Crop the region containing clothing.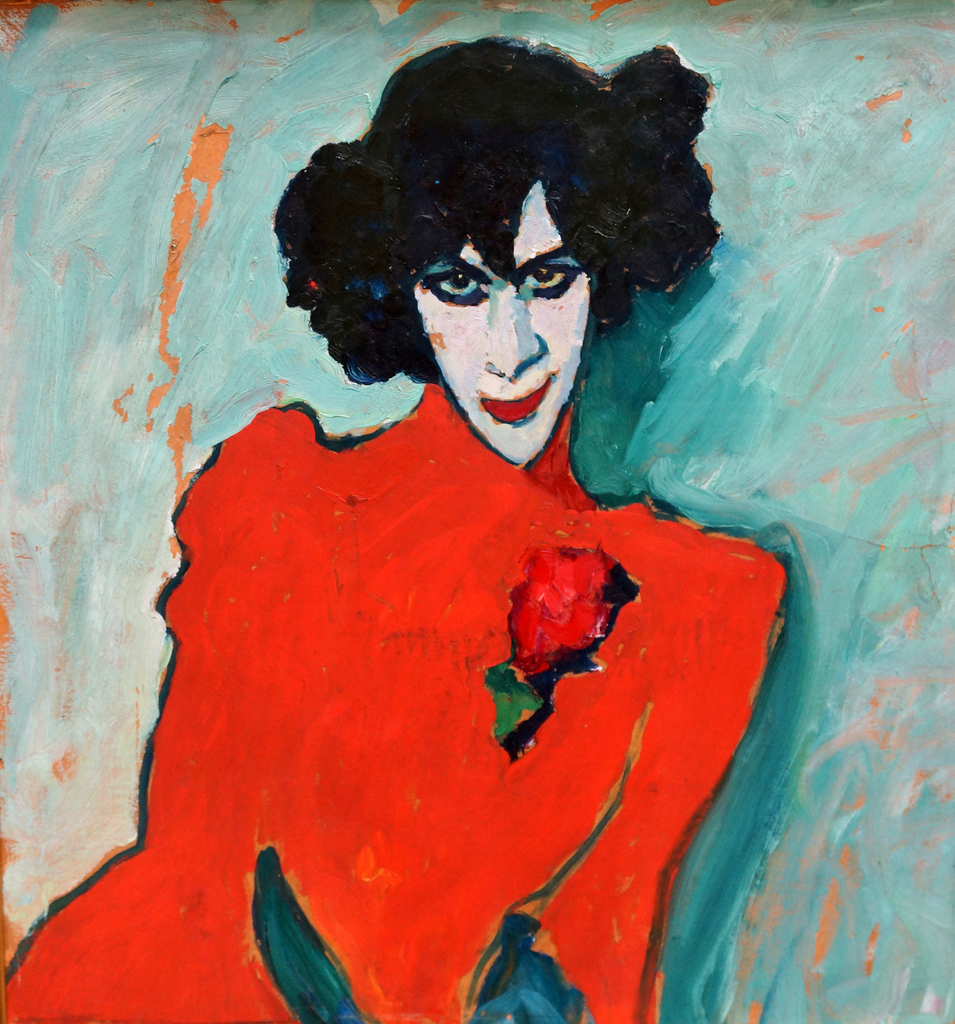
Crop region: (left=0, top=379, right=780, bottom=1023).
